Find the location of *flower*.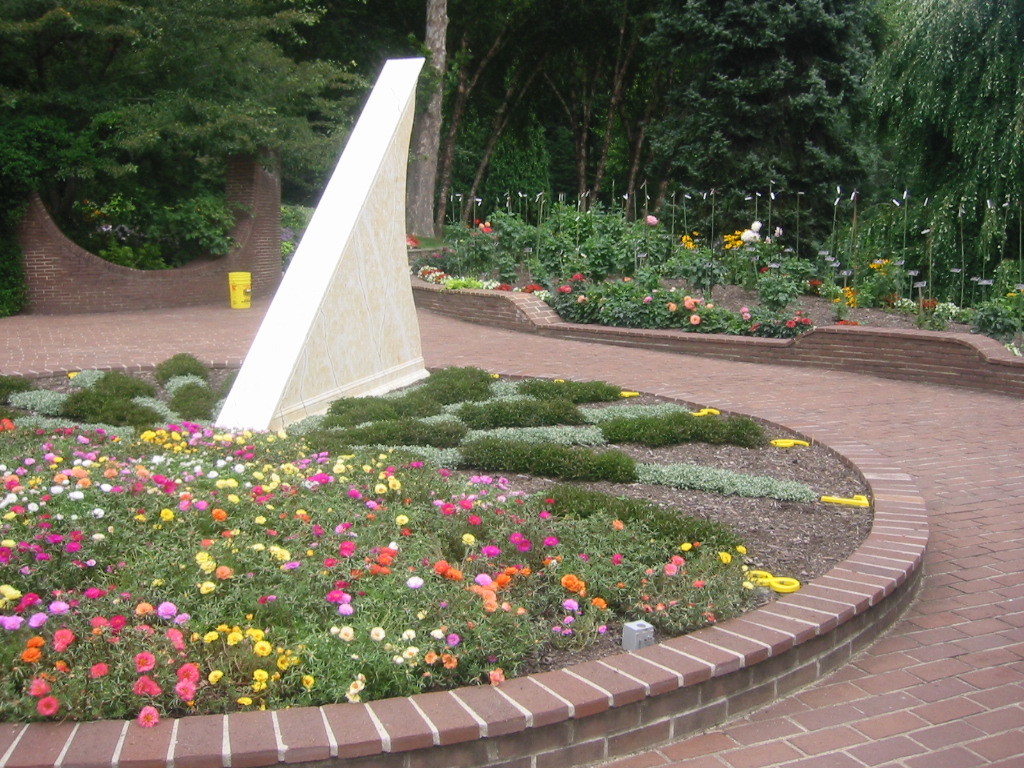
Location: 303 674 311 688.
